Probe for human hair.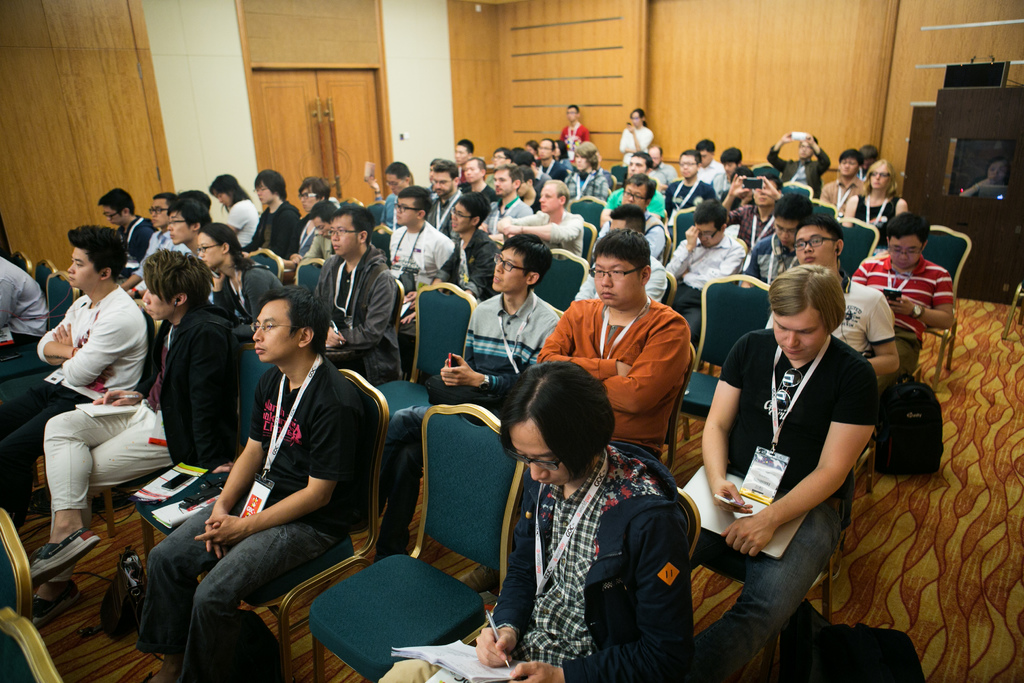
Probe result: <box>631,151,652,173</box>.
